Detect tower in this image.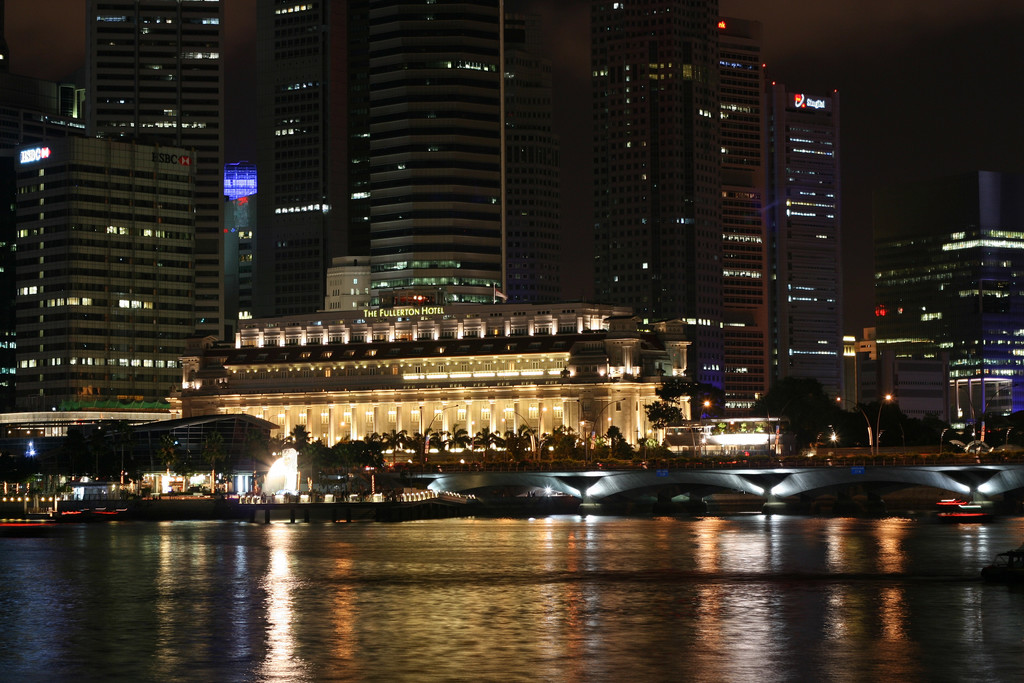
Detection: x1=256, y1=0, x2=348, y2=315.
